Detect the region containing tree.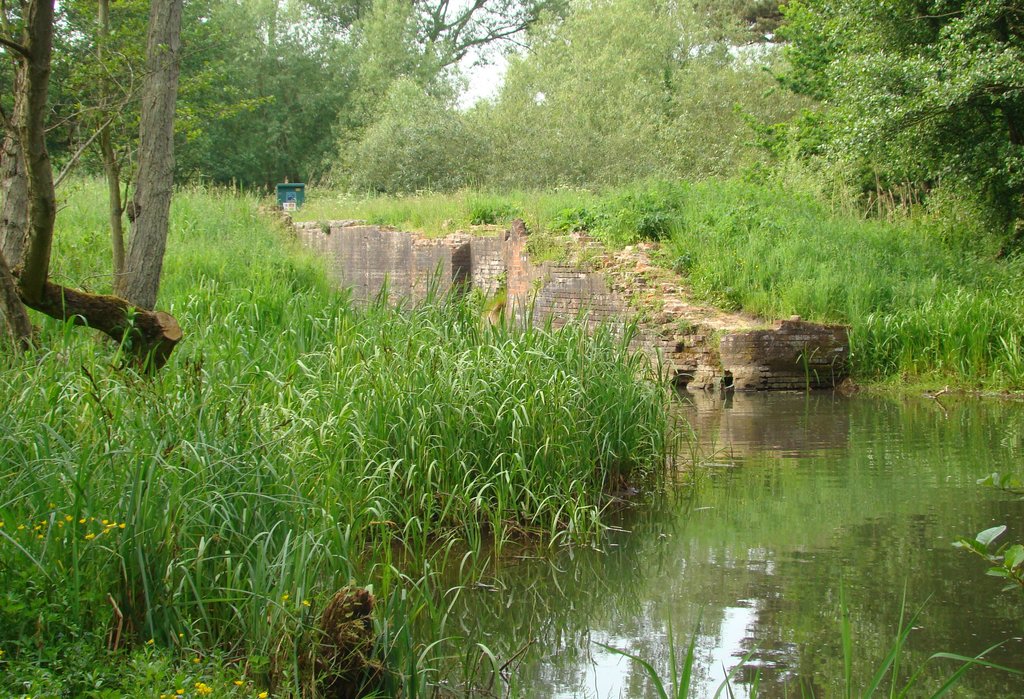
bbox=(321, 0, 550, 140).
